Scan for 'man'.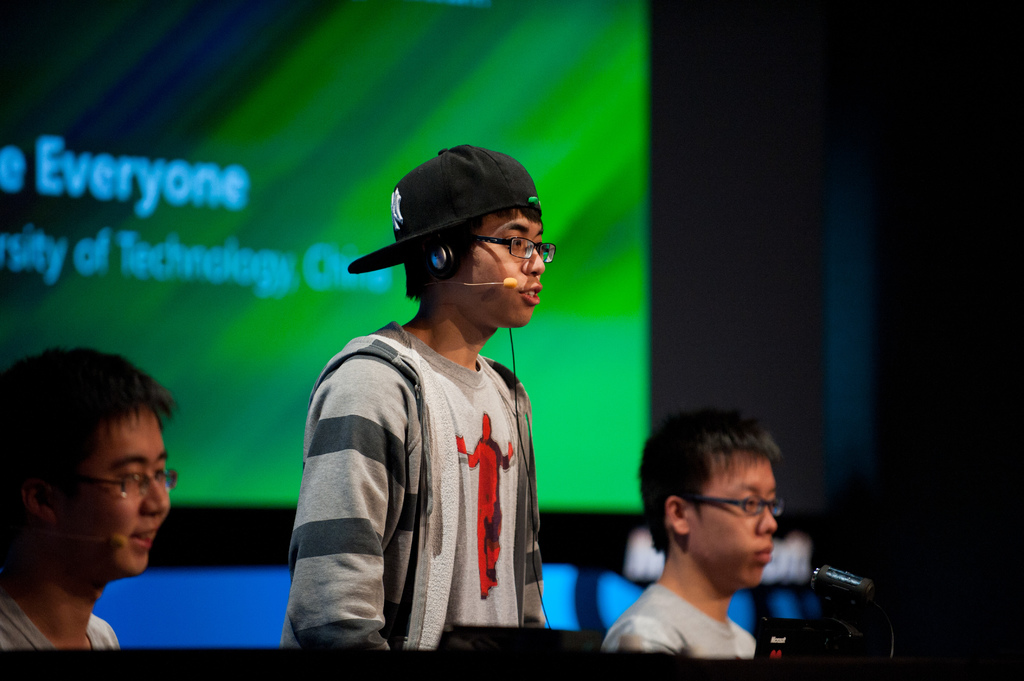
Scan result: pyautogui.locateOnScreen(594, 410, 780, 664).
